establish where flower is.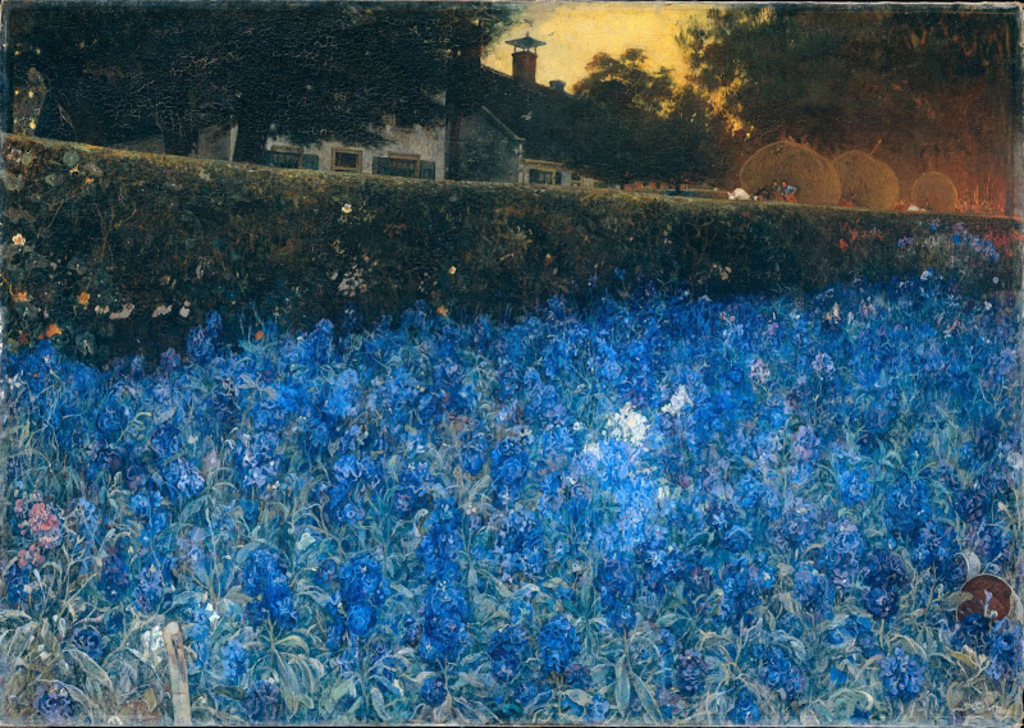
Established at left=10, top=232, right=26, bottom=248.
